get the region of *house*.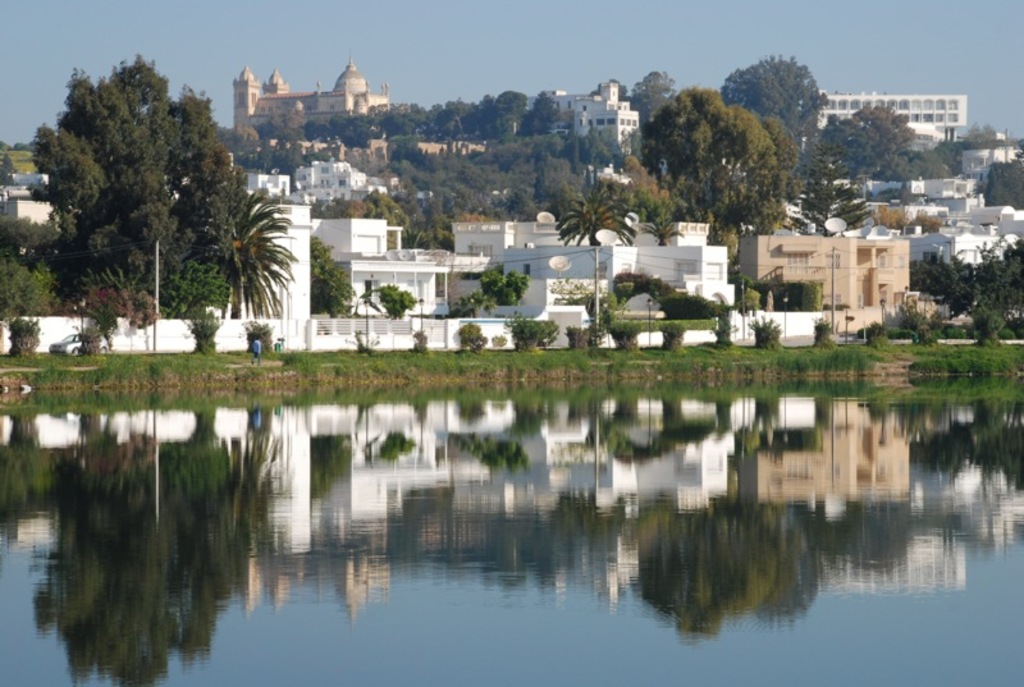
{"x1": 291, "y1": 154, "x2": 393, "y2": 214}.
